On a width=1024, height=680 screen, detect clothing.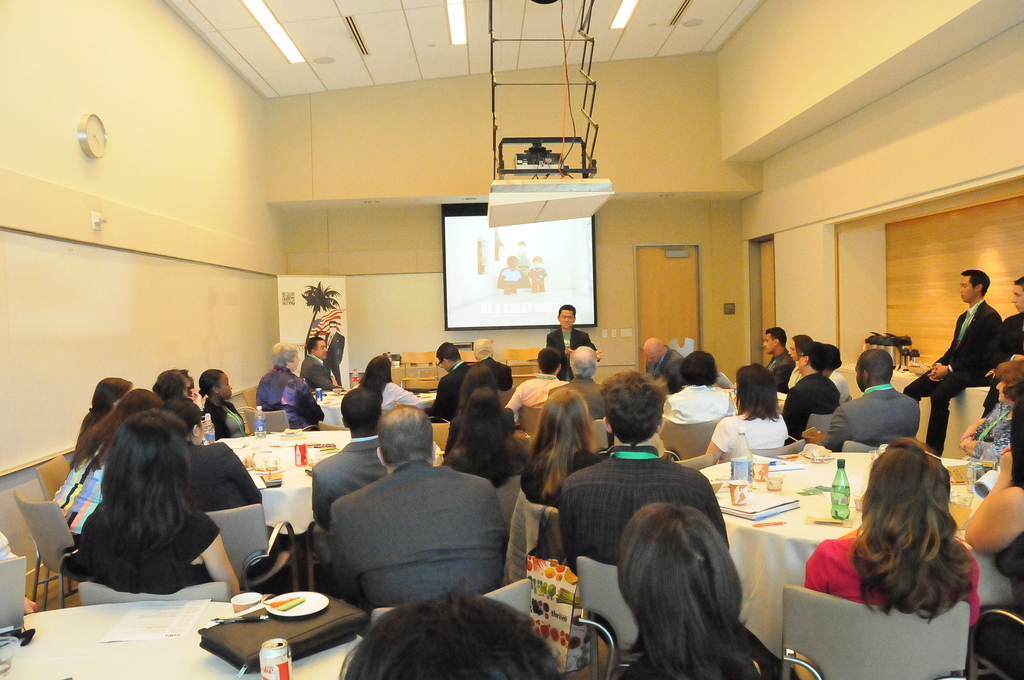
Rect(927, 270, 1014, 451).
